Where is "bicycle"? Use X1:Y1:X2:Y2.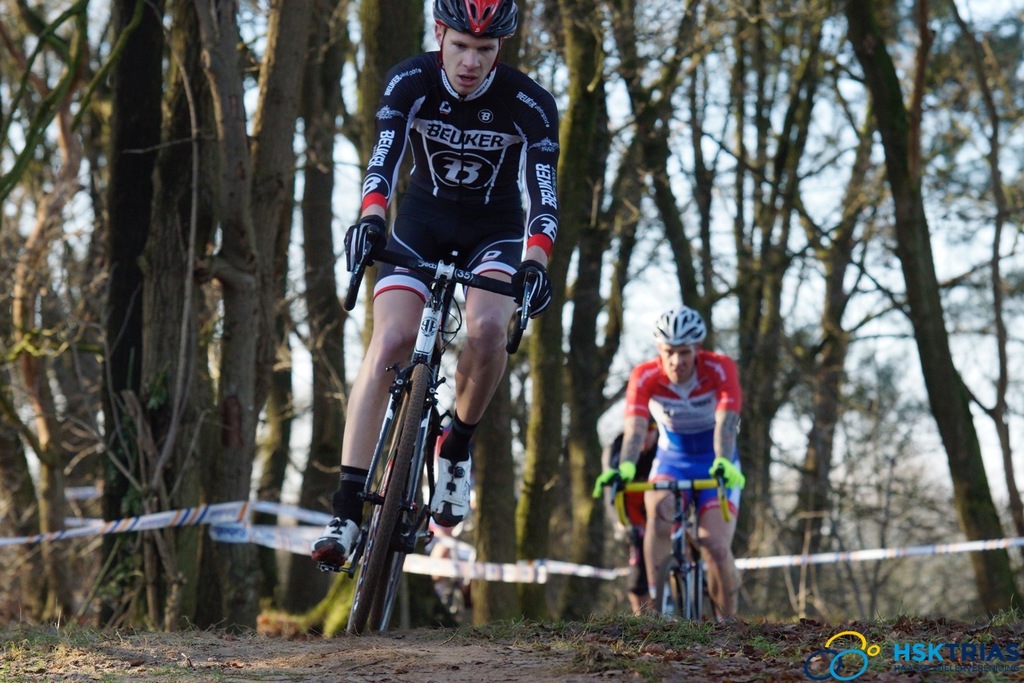
323:194:542:644.
